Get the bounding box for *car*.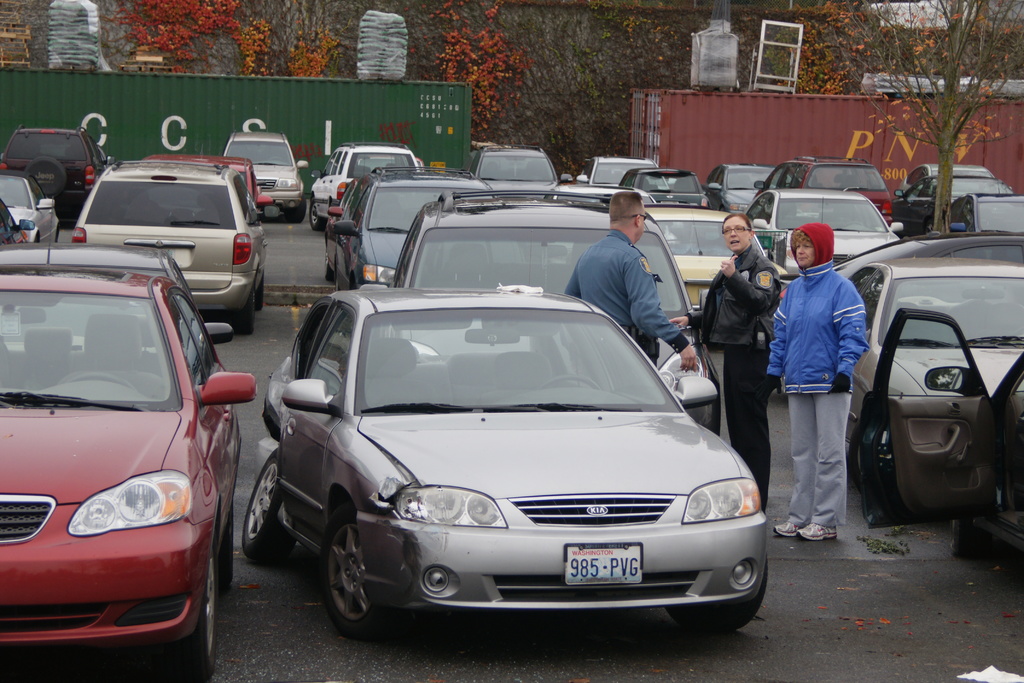
[left=0, top=258, right=257, bottom=682].
